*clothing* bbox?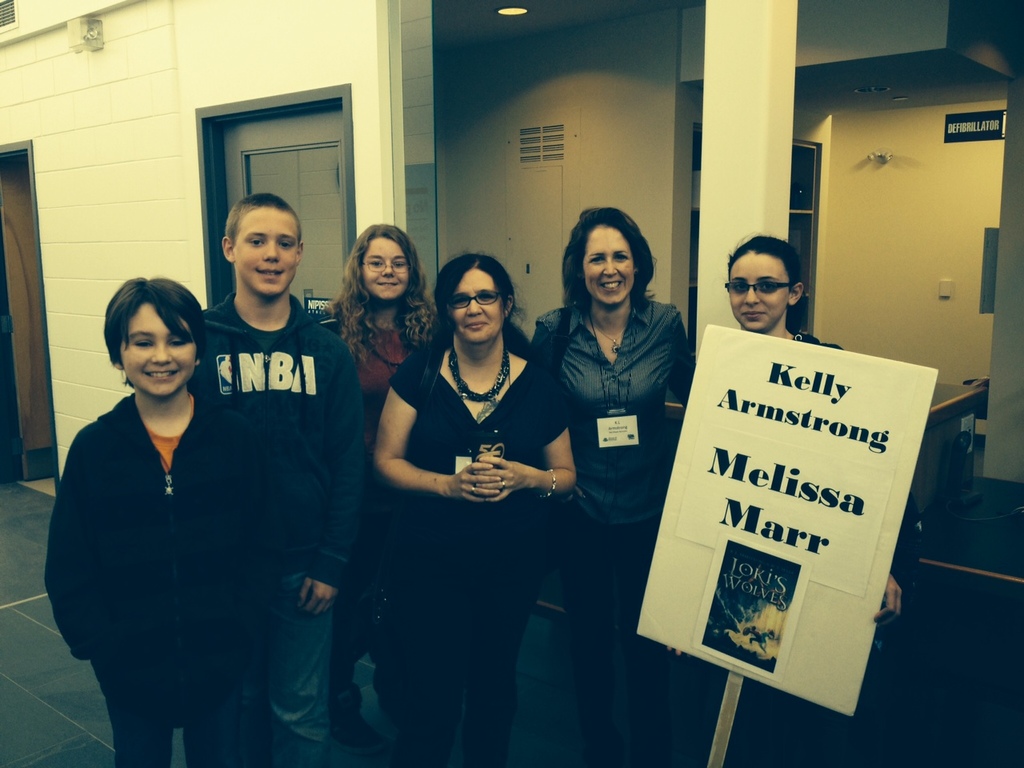
select_region(408, 522, 544, 767)
